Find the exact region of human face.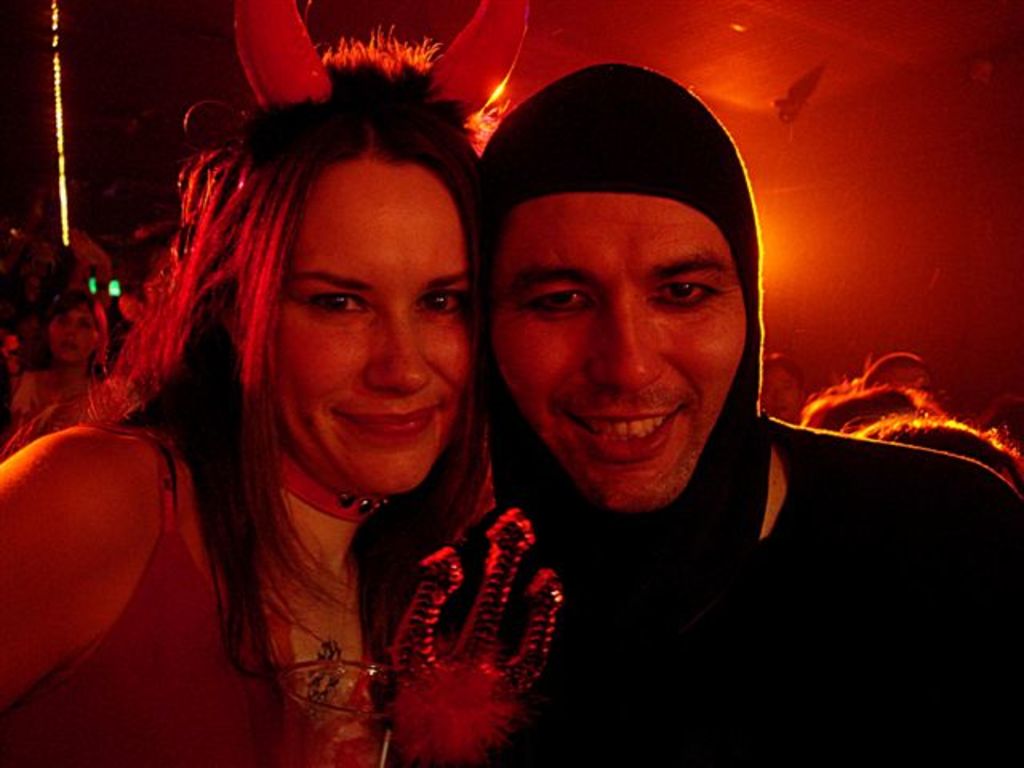
Exact region: bbox=(48, 302, 99, 363).
